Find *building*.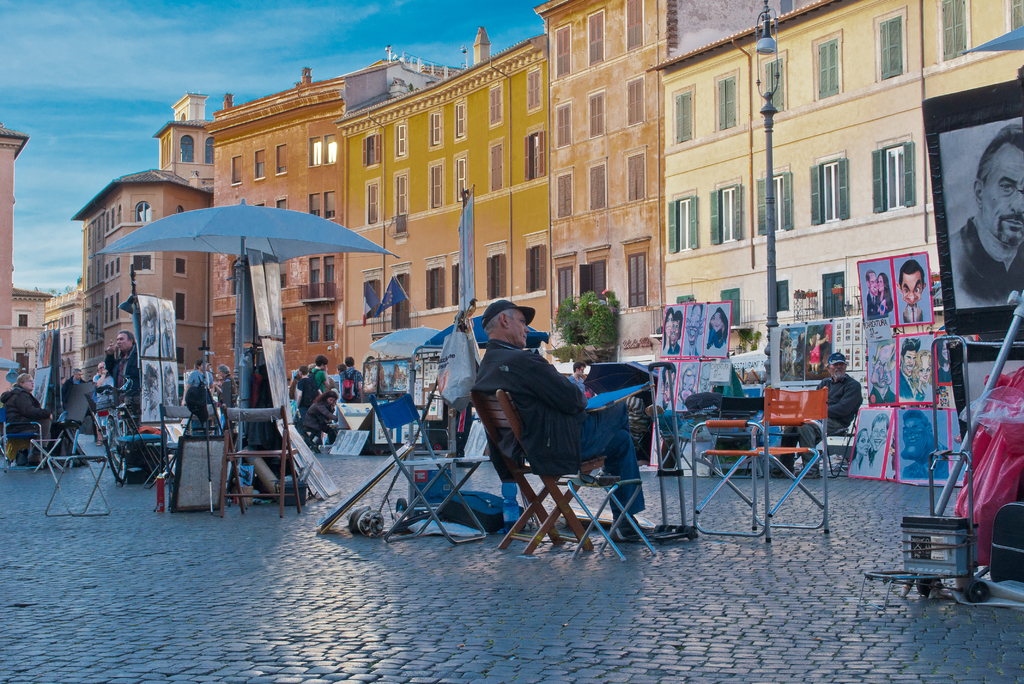
l=70, t=166, r=216, b=425.
